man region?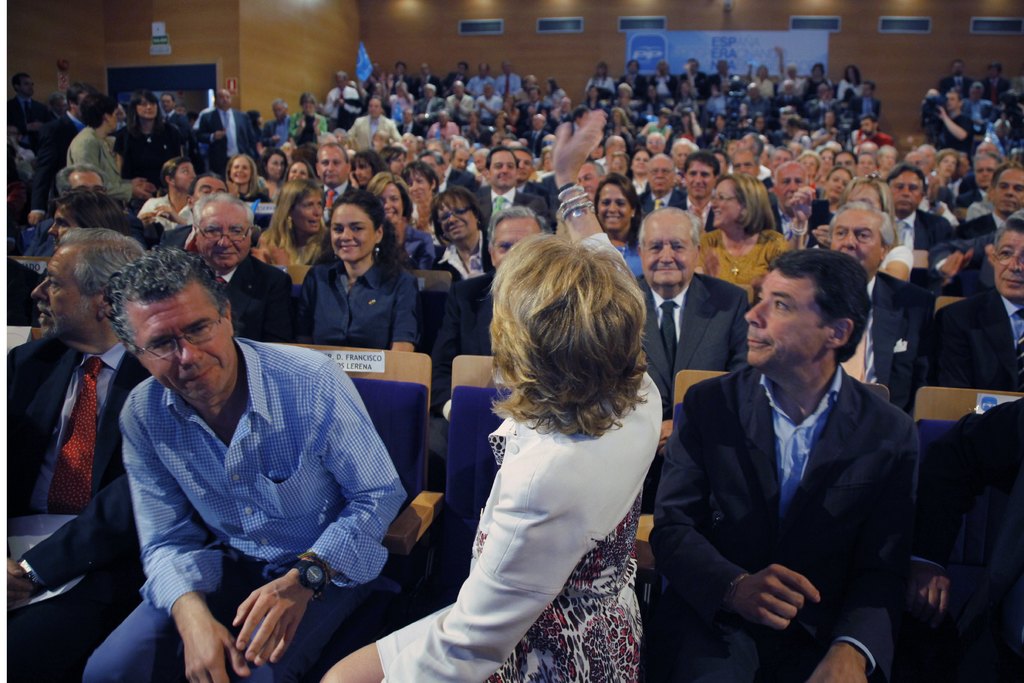
[left=29, top=157, right=163, bottom=263]
